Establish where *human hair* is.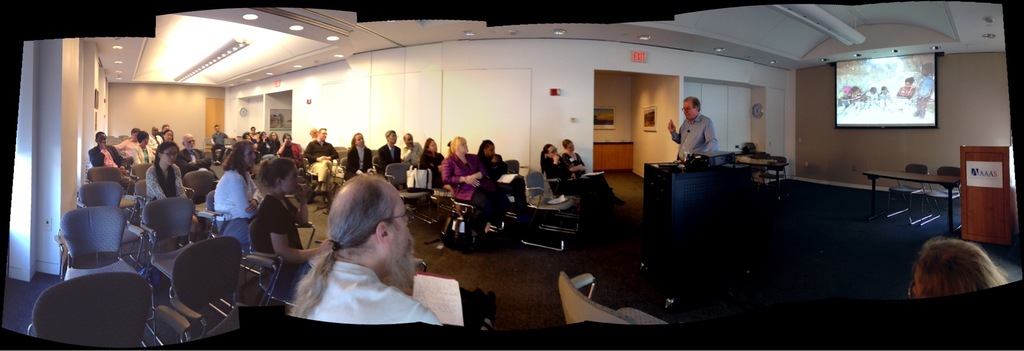
Established at box(564, 138, 571, 149).
